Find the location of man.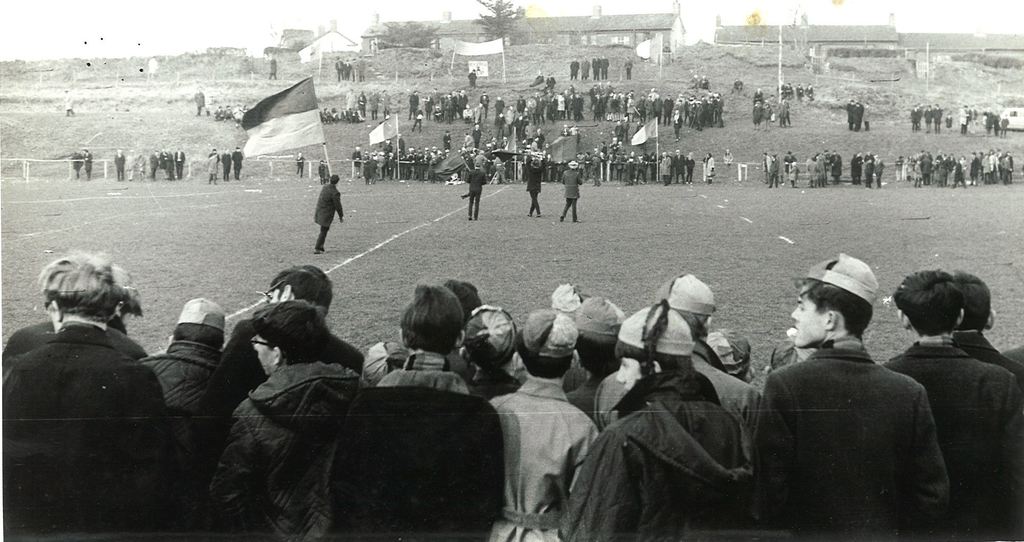
Location: BBox(522, 160, 540, 221).
